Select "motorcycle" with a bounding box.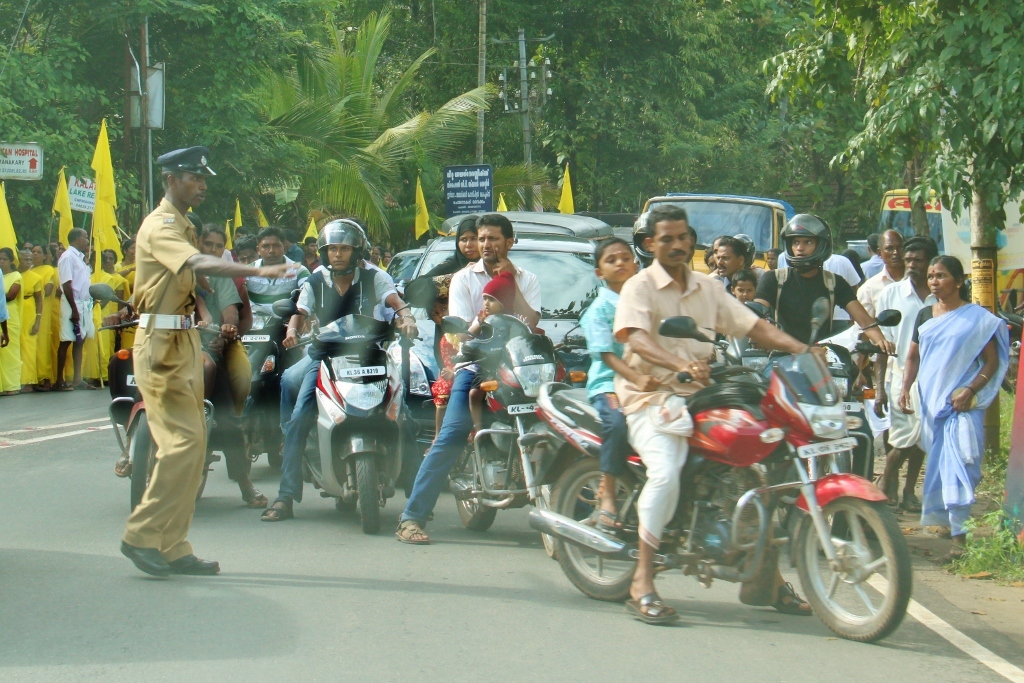
{"left": 223, "top": 288, "right": 301, "bottom": 477}.
